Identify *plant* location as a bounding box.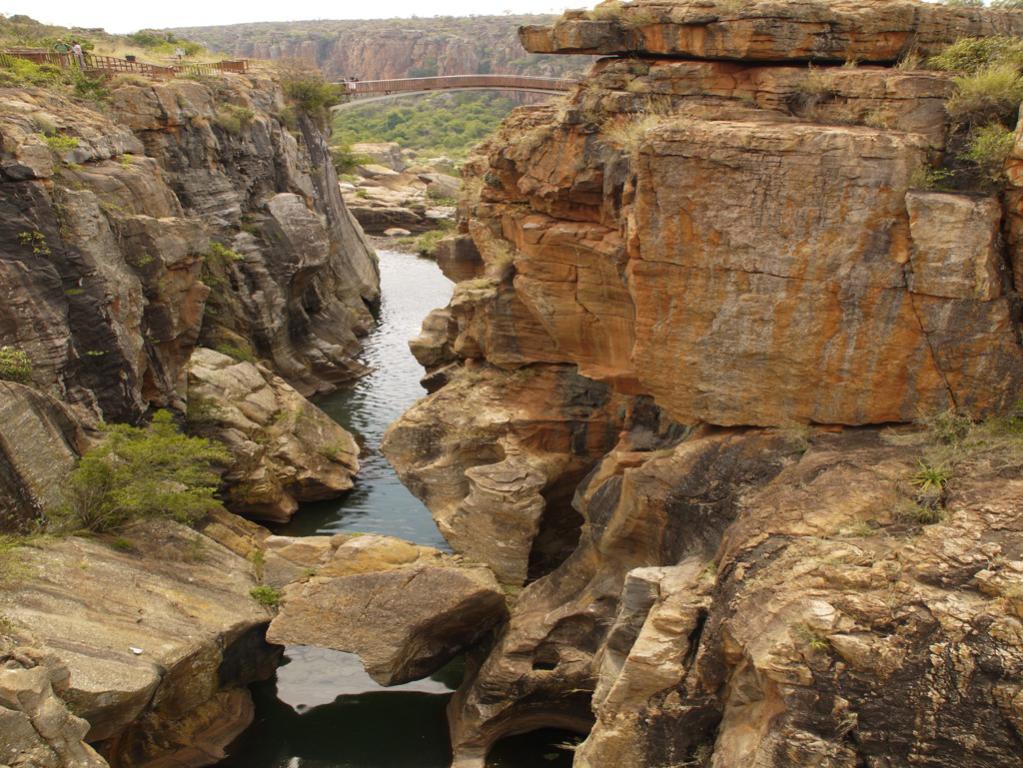
crop(920, 111, 995, 177).
